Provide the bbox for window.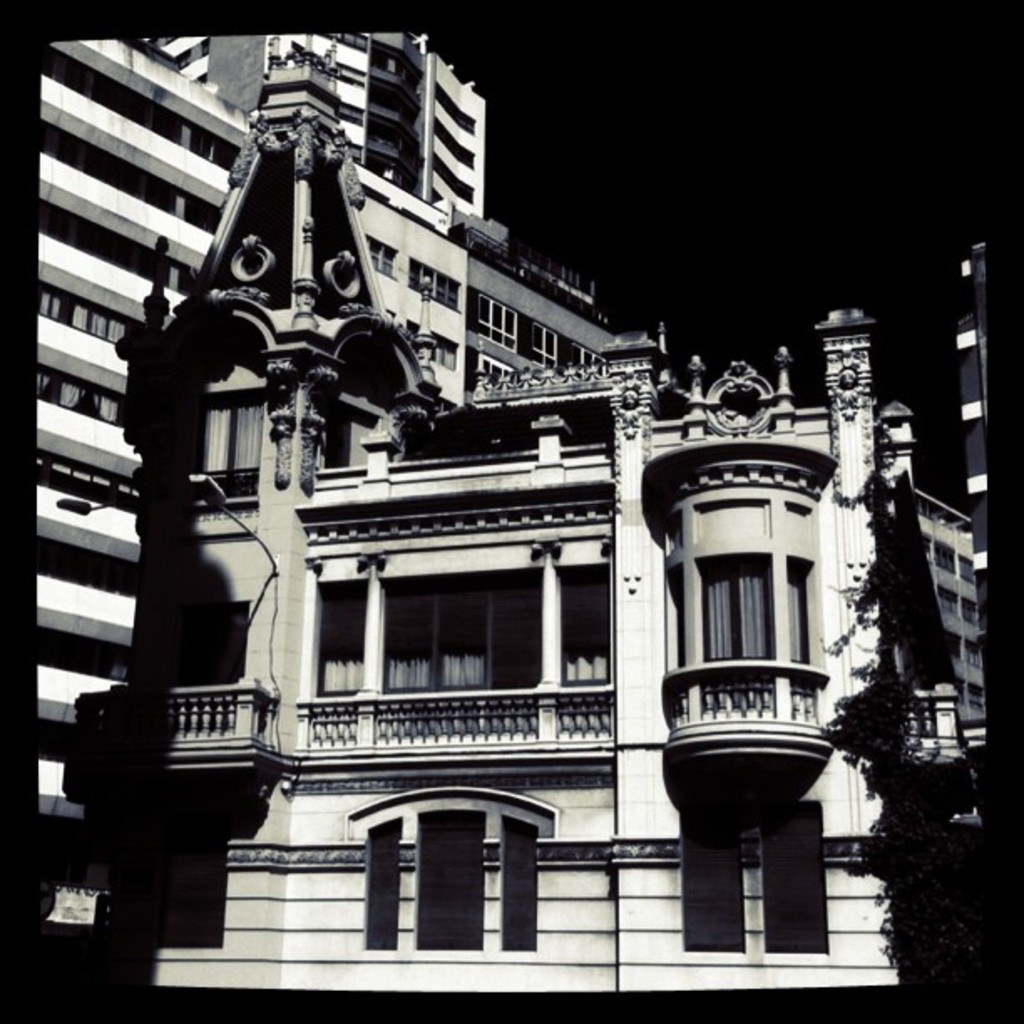
{"left": 935, "top": 540, "right": 957, "bottom": 574}.
